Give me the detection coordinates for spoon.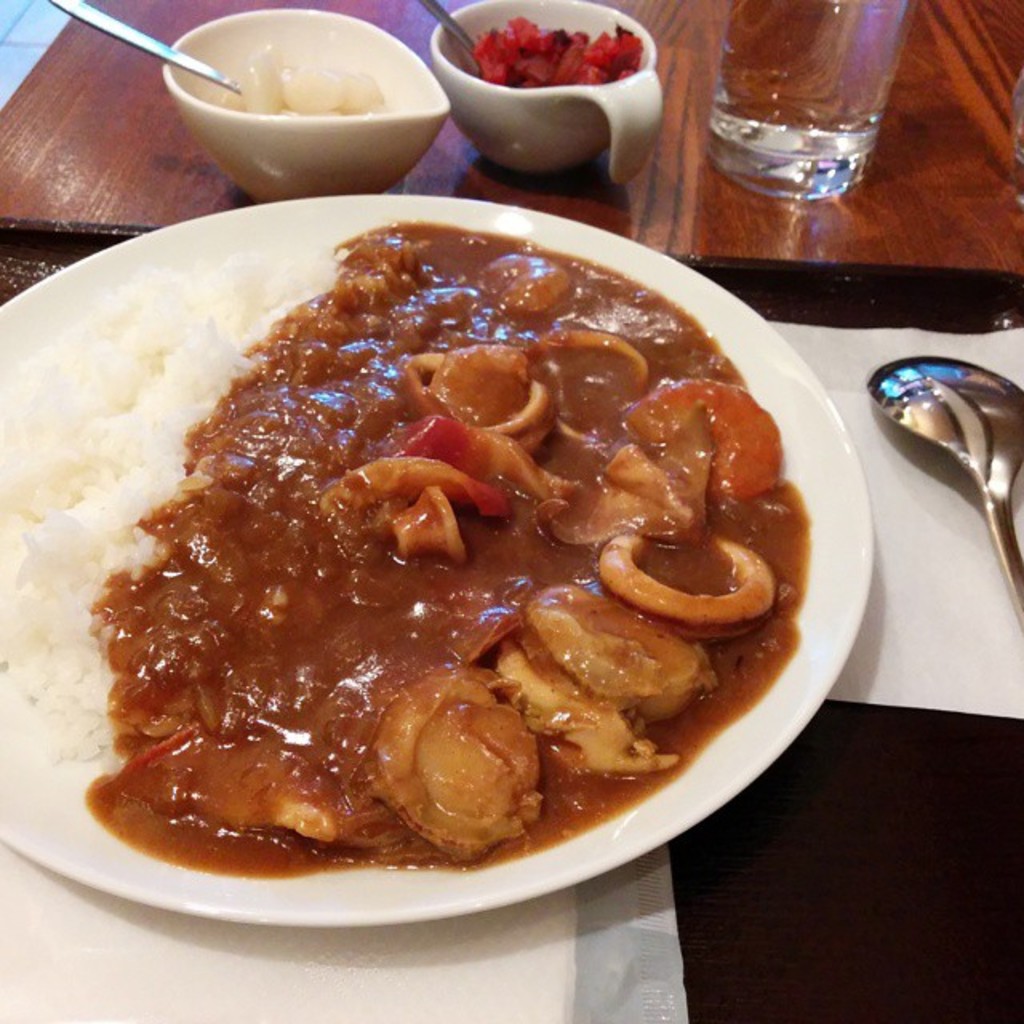
<region>413, 0, 485, 83</region>.
